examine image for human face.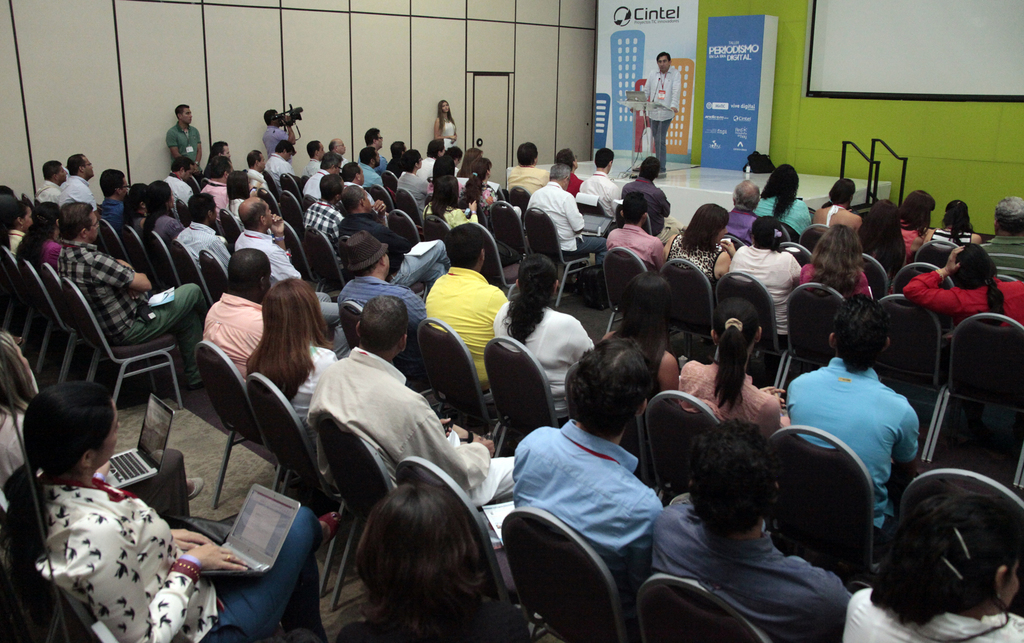
Examination result: l=339, t=179, r=347, b=198.
